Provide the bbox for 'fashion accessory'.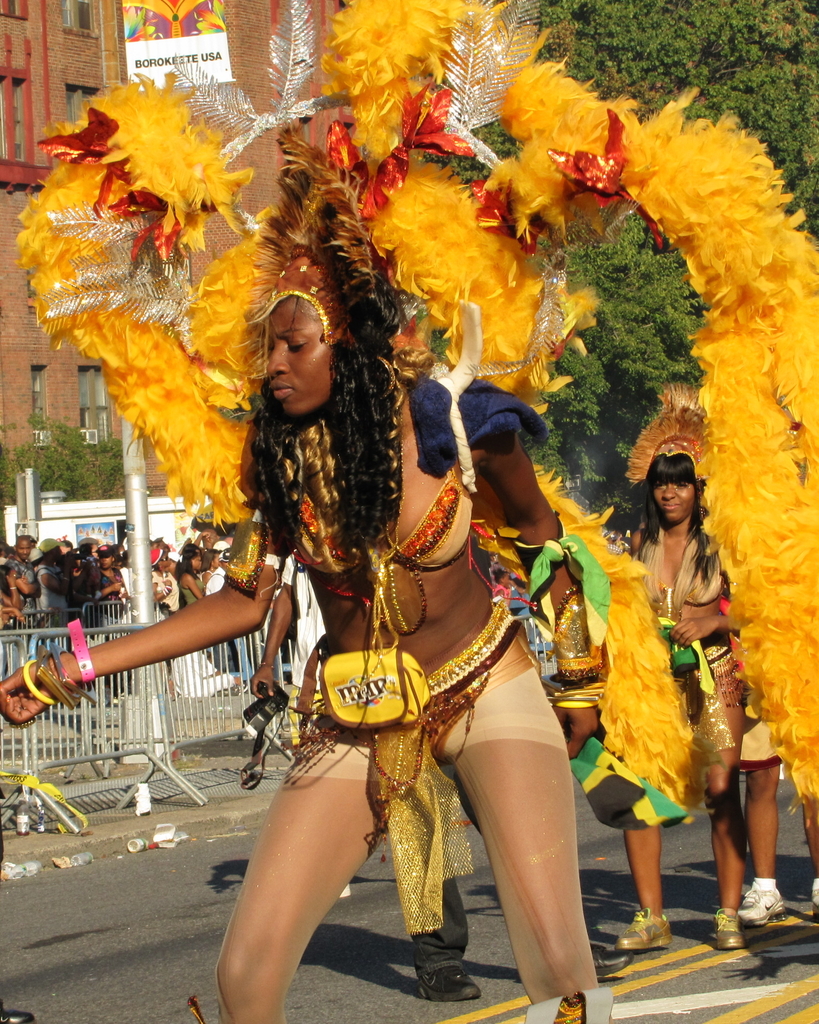
(13, 0, 774, 839).
